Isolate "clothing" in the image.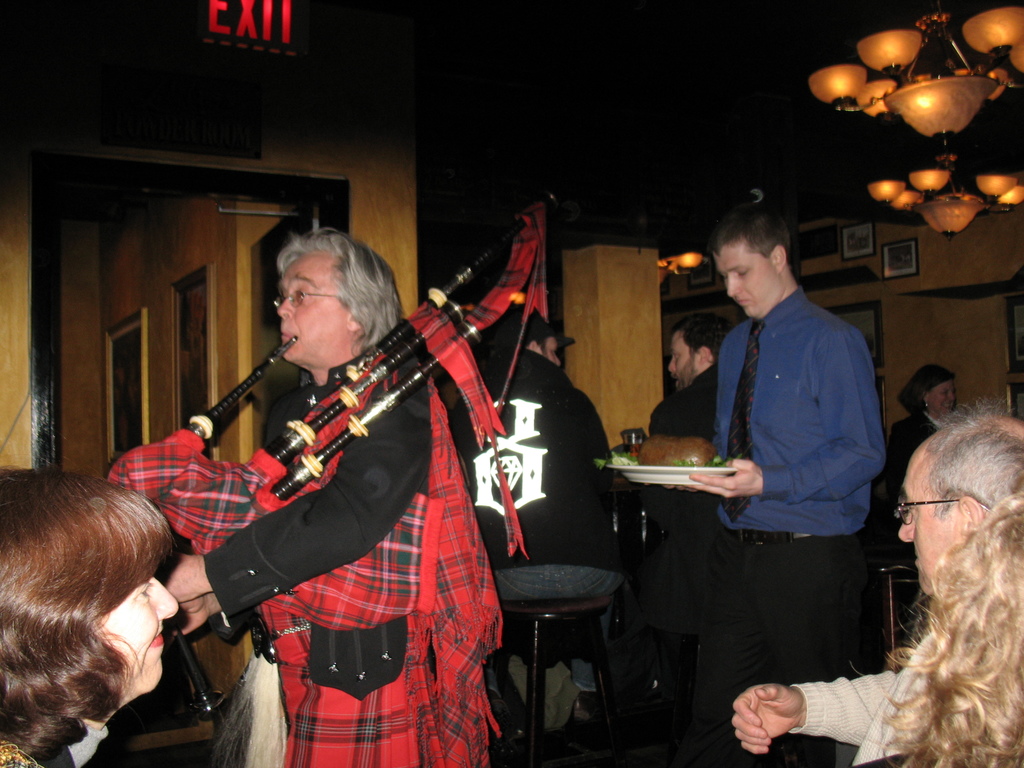
Isolated region: <region>716, 289, 890, 767</region>.
